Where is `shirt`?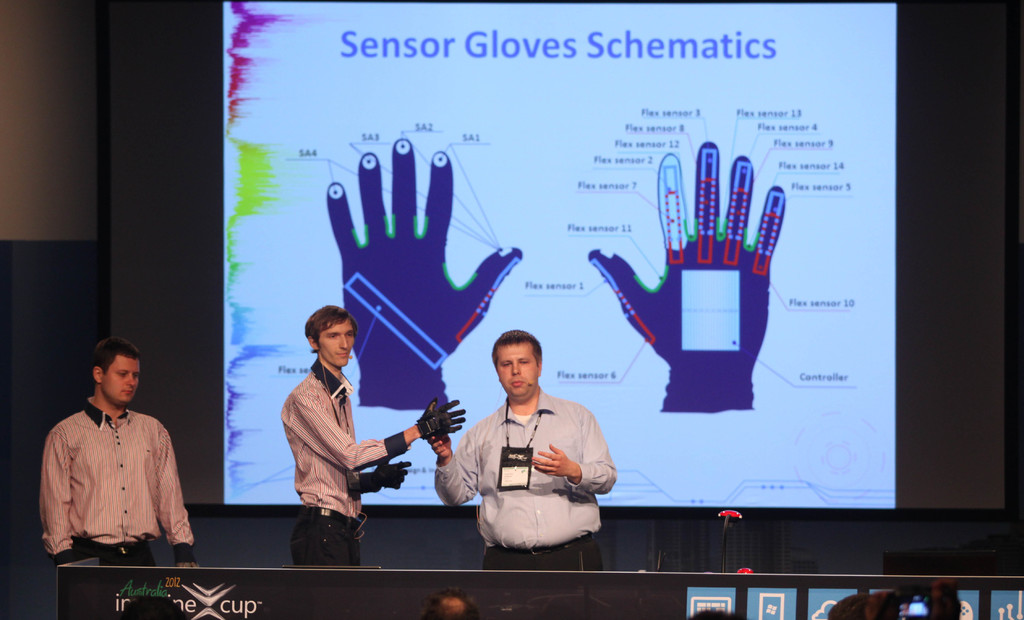
bbox=[431, 381, 616, 549].
